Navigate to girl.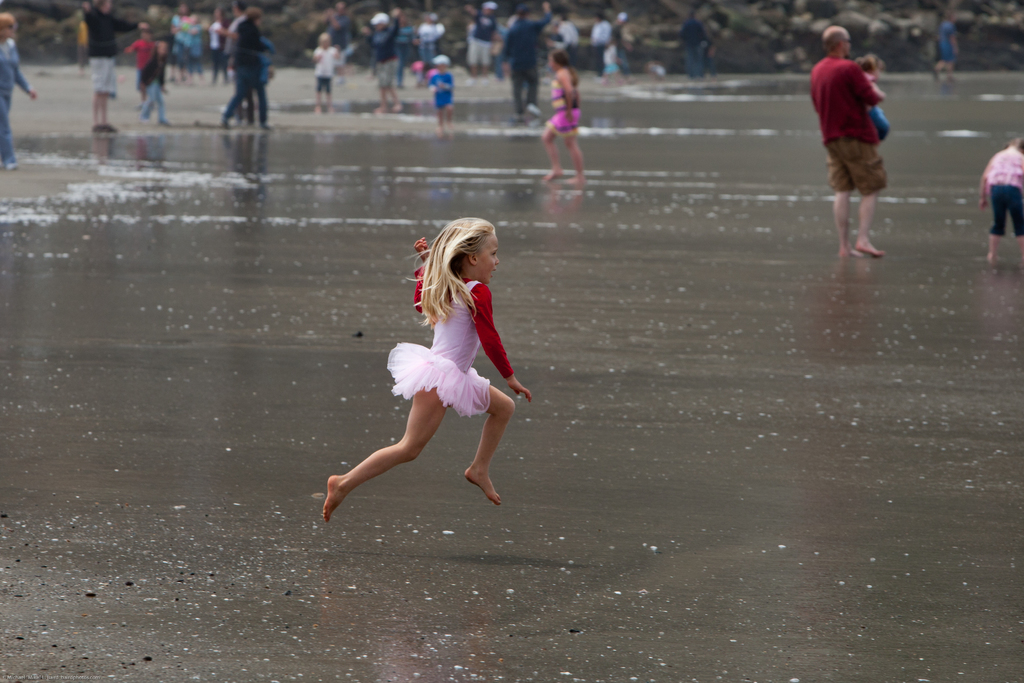
Navigation target: rect(541, 45, 582, 186).
